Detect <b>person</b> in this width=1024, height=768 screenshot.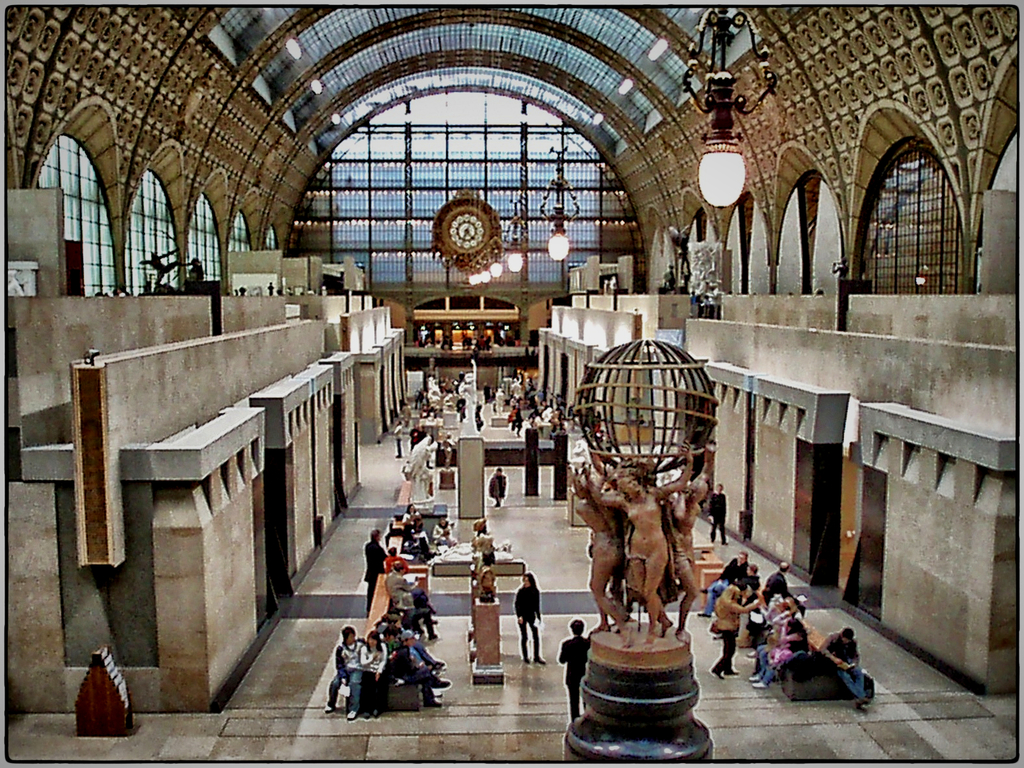
Detection: [557, 617, 596, 719].
